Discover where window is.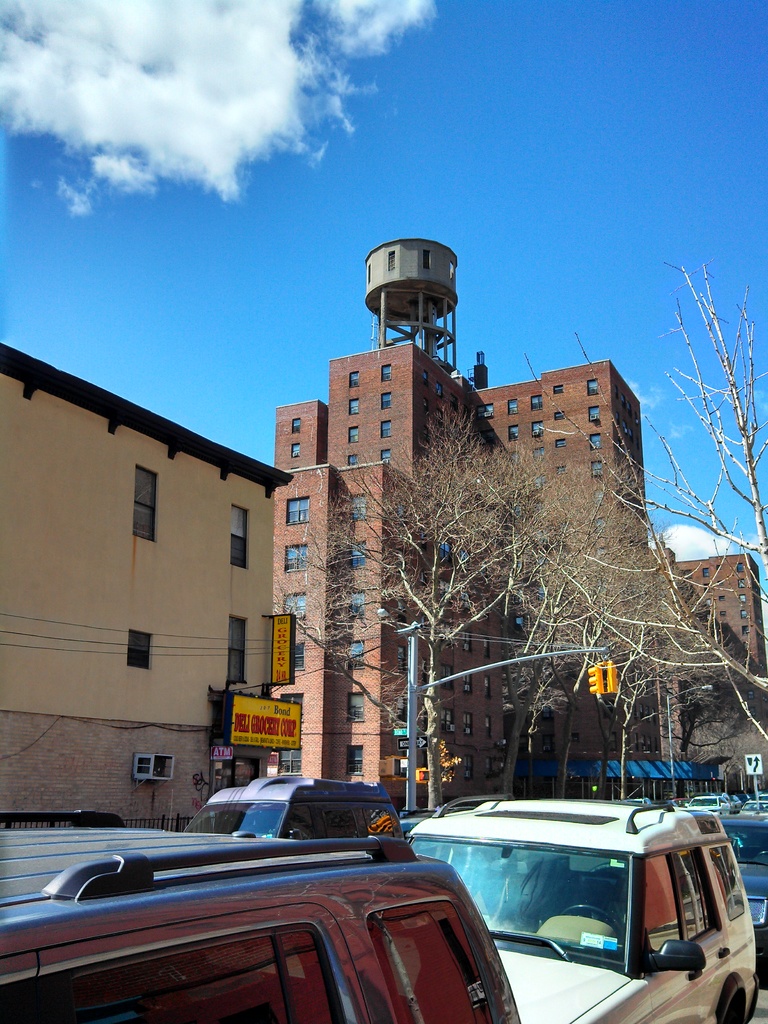
Discovered at 460:757:473:776.
